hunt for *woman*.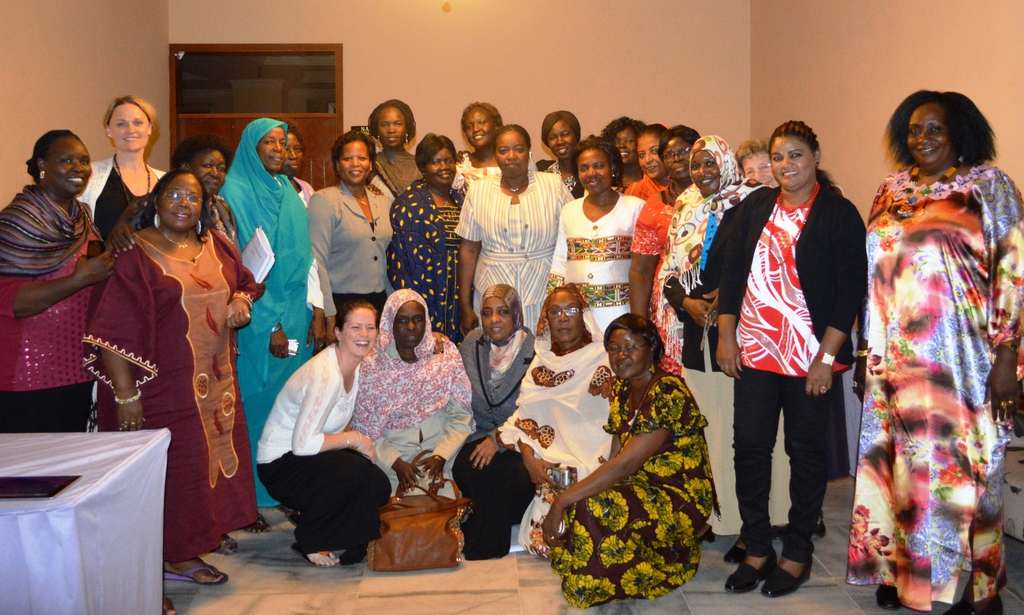
Hunted down at {"left": 540, "top": 105, "right": 595, "bottom": 208}.
